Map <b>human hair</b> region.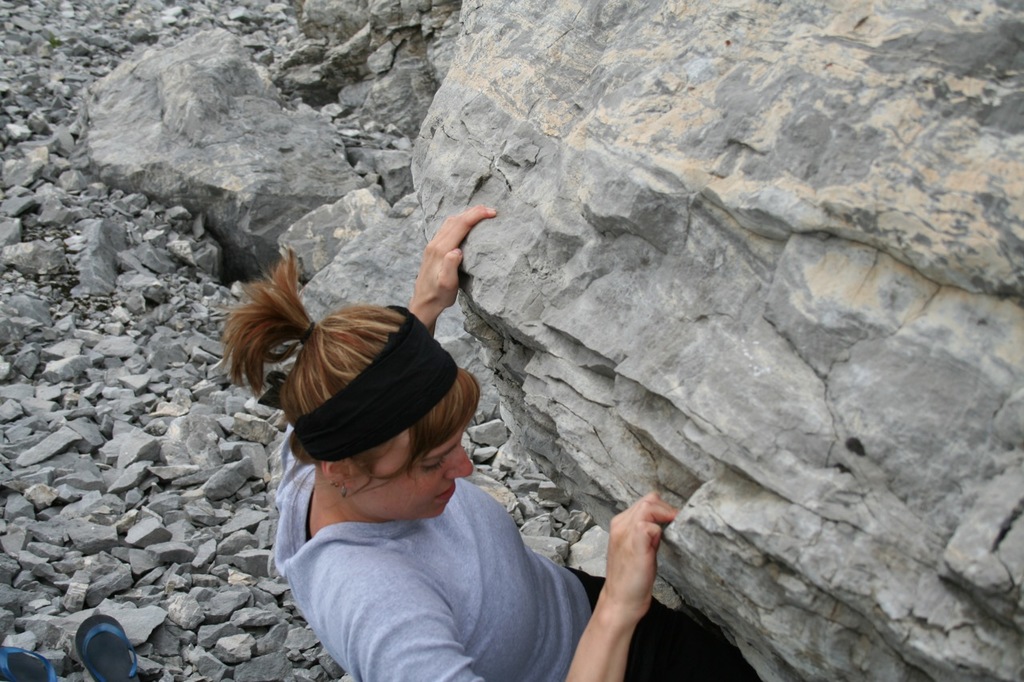
Mapped to {"left": 202, "top": 219, "right": 491, "bottom": 540}.
